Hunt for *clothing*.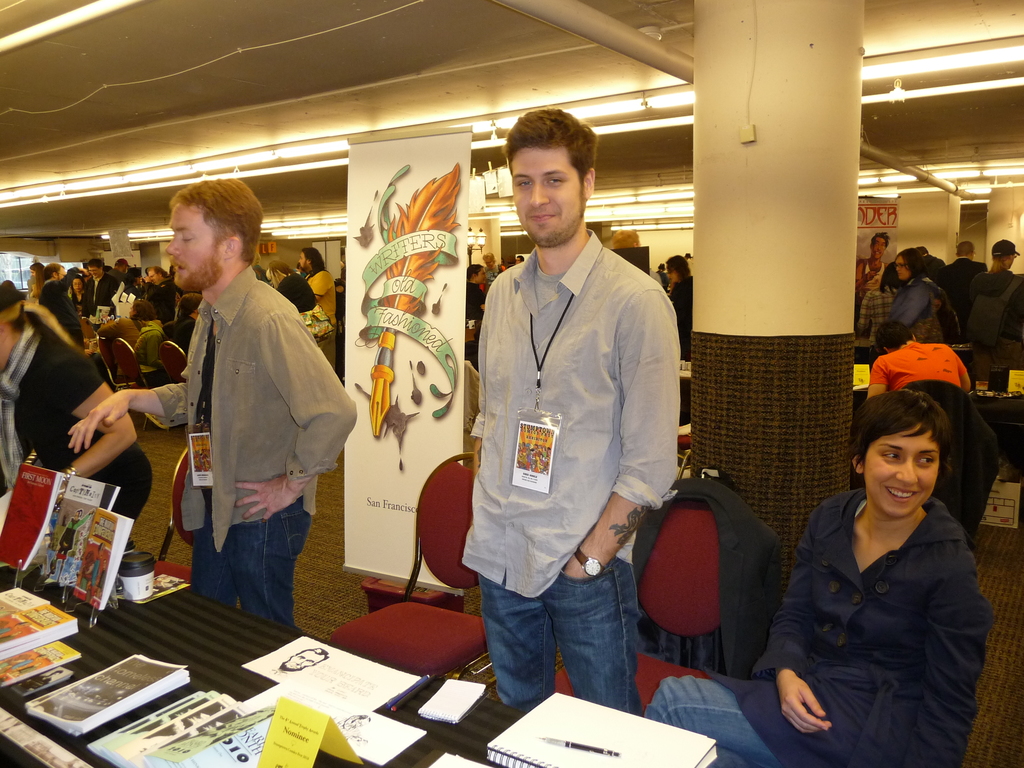
Hunted down at bbox=[138, 279, 177, 321].
